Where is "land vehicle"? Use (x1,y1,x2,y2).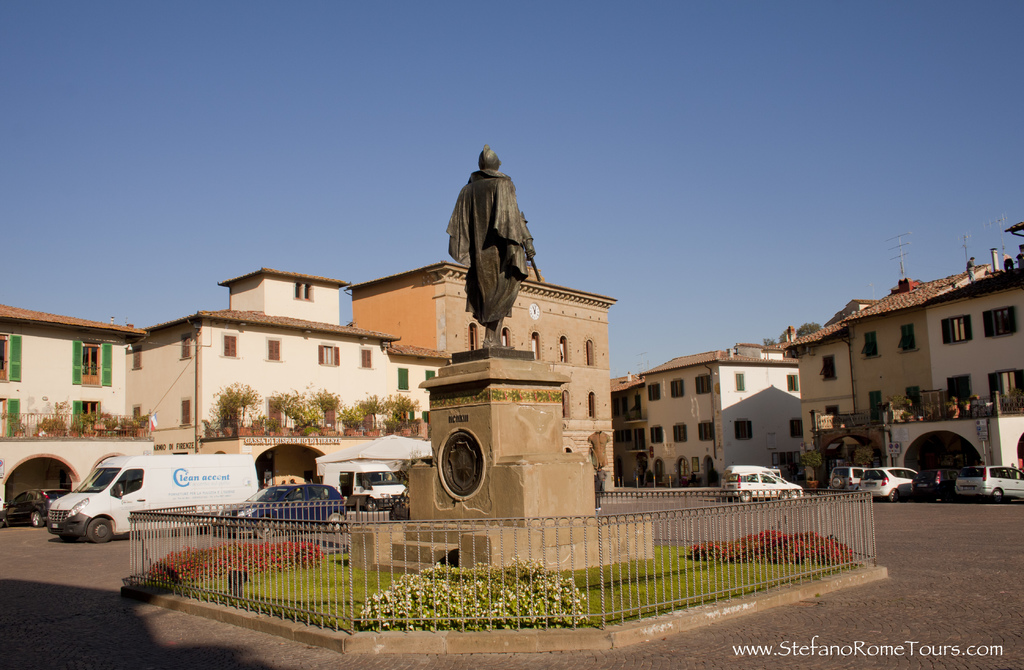
(218,482,347,534).
